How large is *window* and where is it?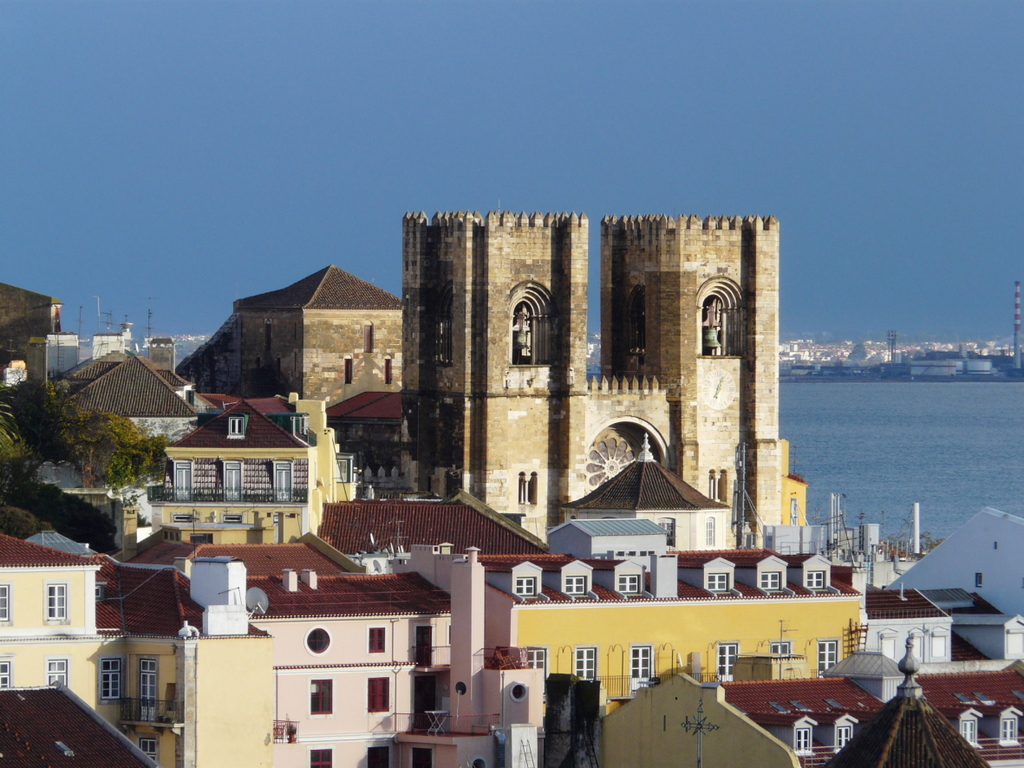
Bounding box: locate(95, 654, 125, 702).
